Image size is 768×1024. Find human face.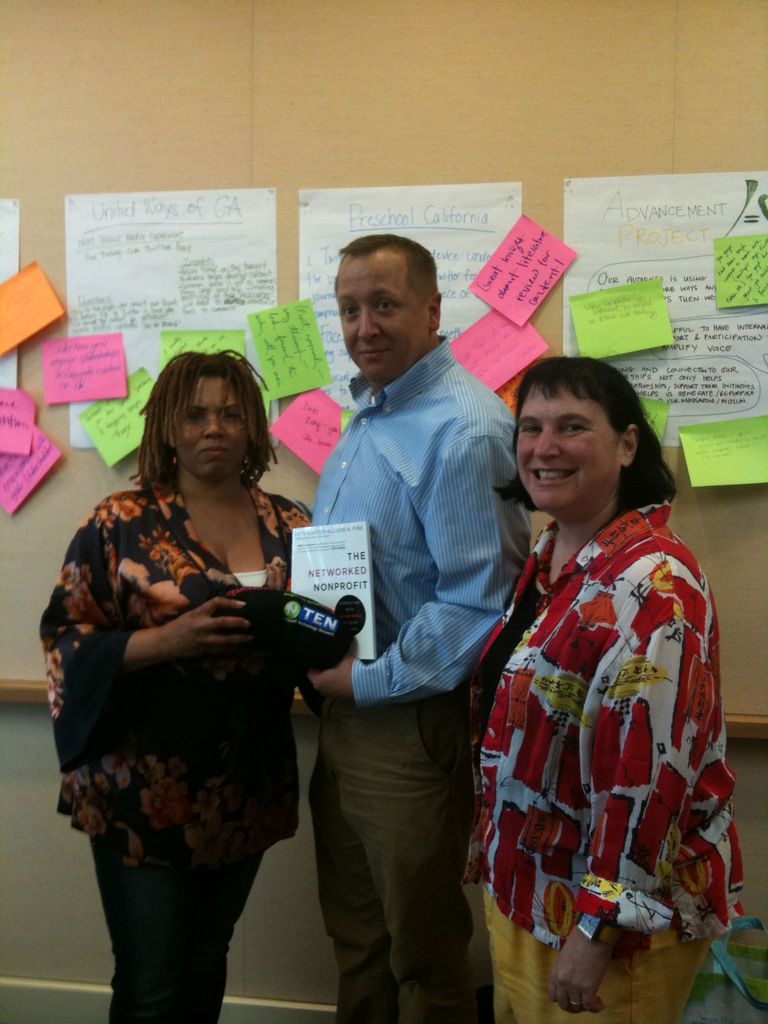
left=174, top=376, right=250, bottom=481.
